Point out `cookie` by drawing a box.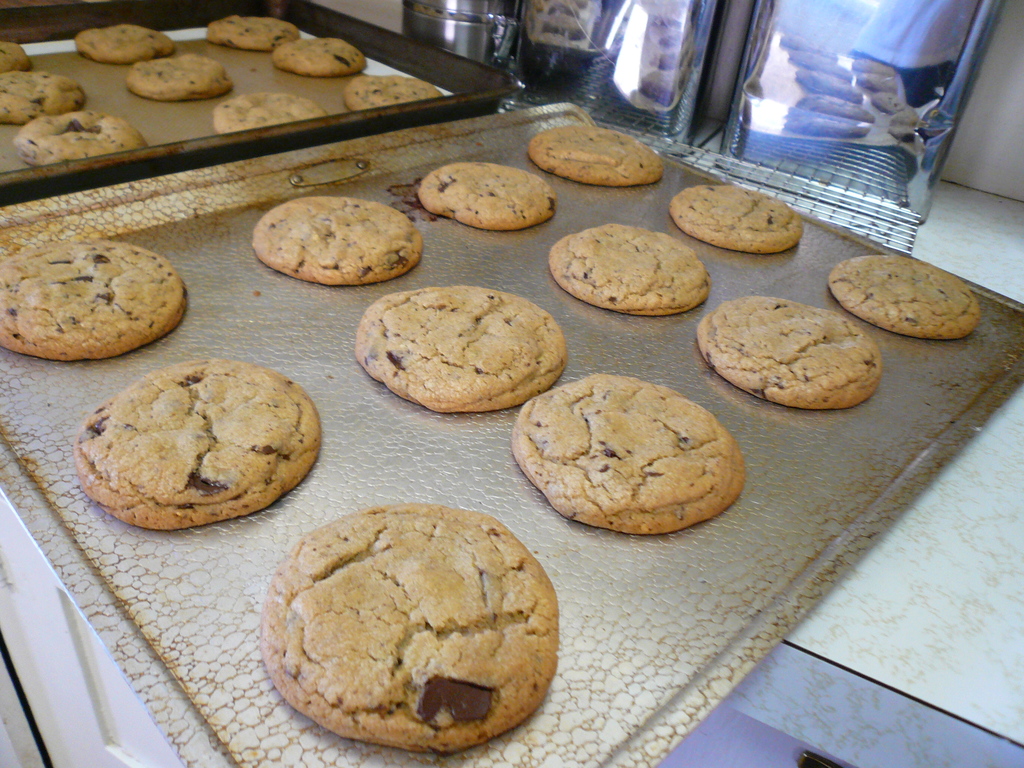
{"x1": 354, "y1": 280, "x2": 571, "y2": 415}.
